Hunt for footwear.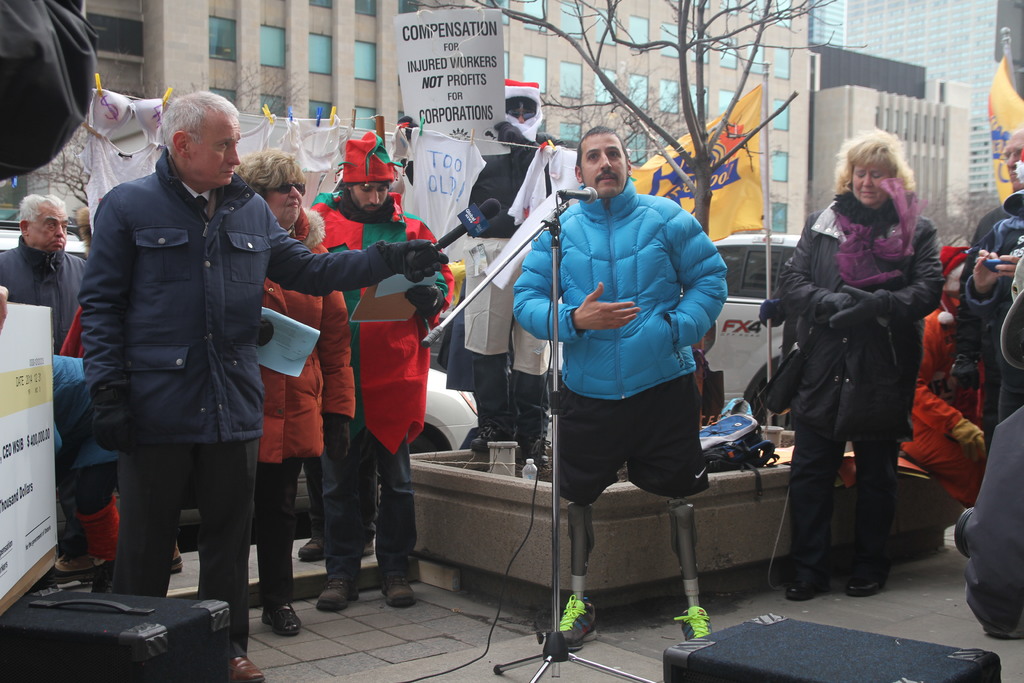
Hunted down at <box>298,540,323,559</box>.
